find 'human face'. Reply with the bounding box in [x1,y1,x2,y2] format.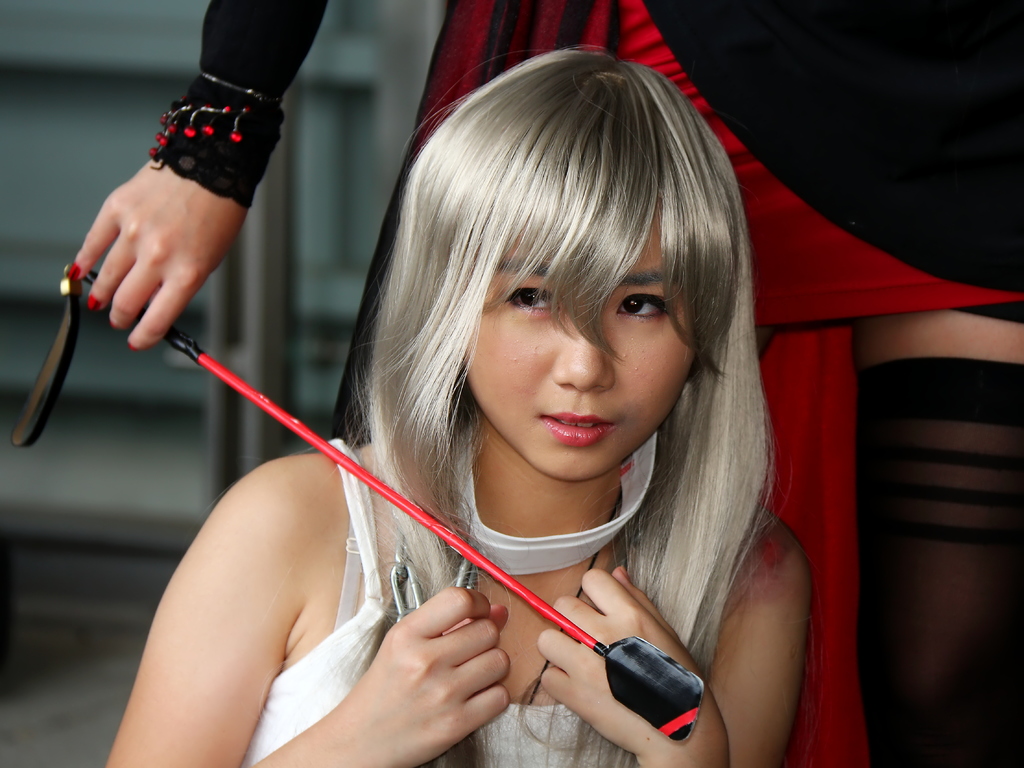
[465,224,693,479].
